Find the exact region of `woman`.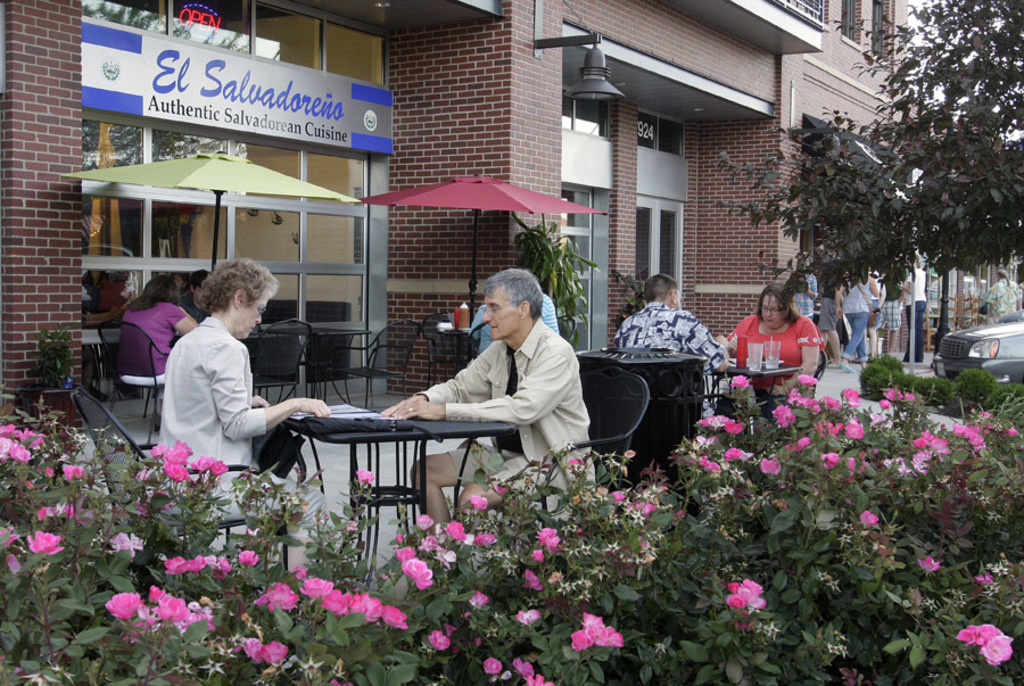
Exact region: BBox(724, 282, 823, 405).
